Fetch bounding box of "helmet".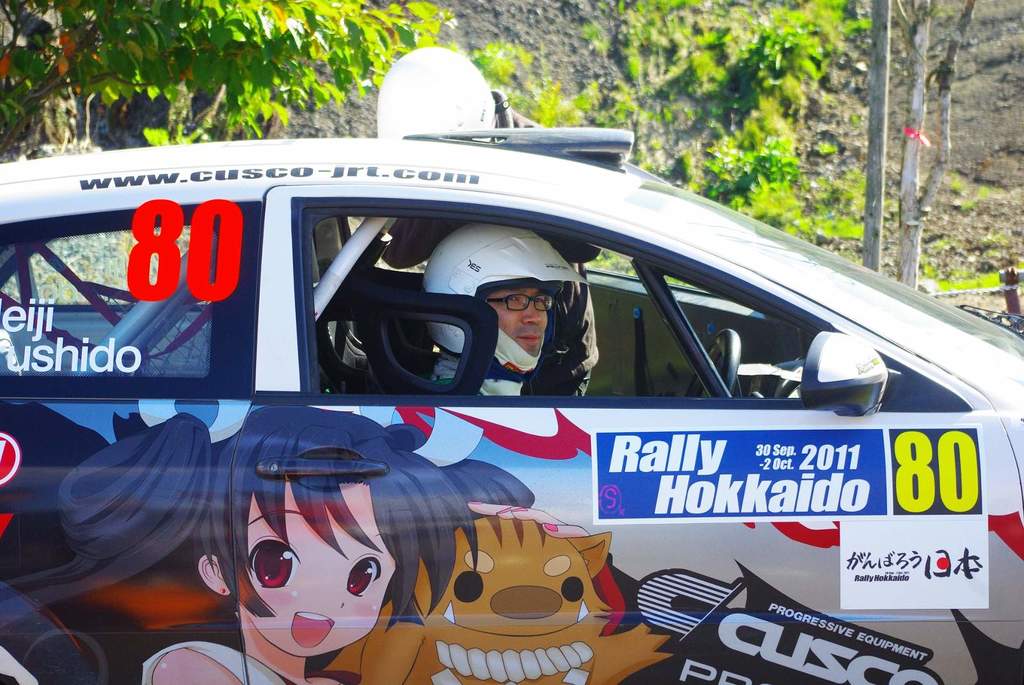
Bbox: 431 230 597 384.
